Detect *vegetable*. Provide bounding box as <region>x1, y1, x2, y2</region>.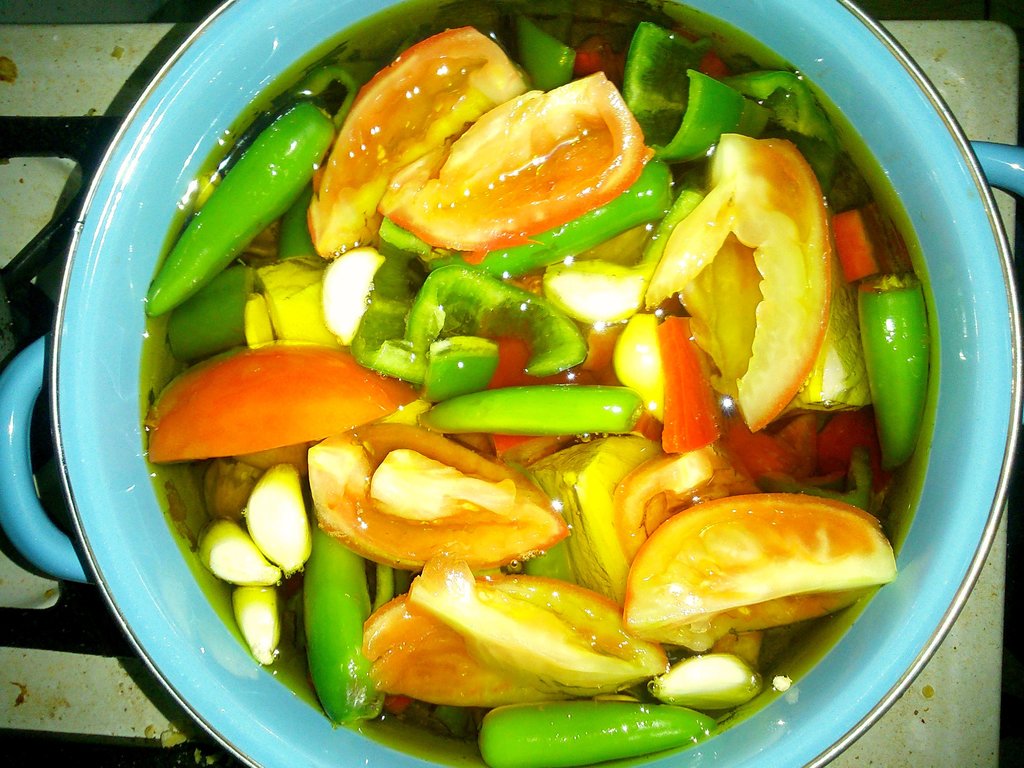
<region>482, 703, 718, 767</region>.
